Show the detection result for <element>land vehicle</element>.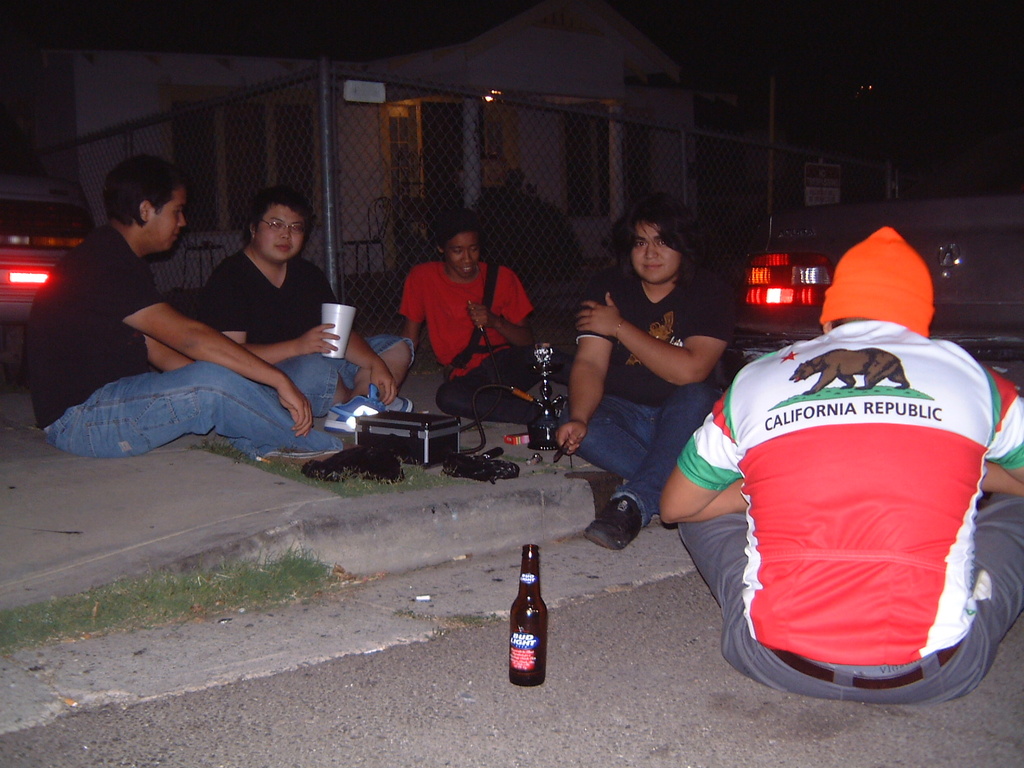
crop(0, 186, 90, 333).
